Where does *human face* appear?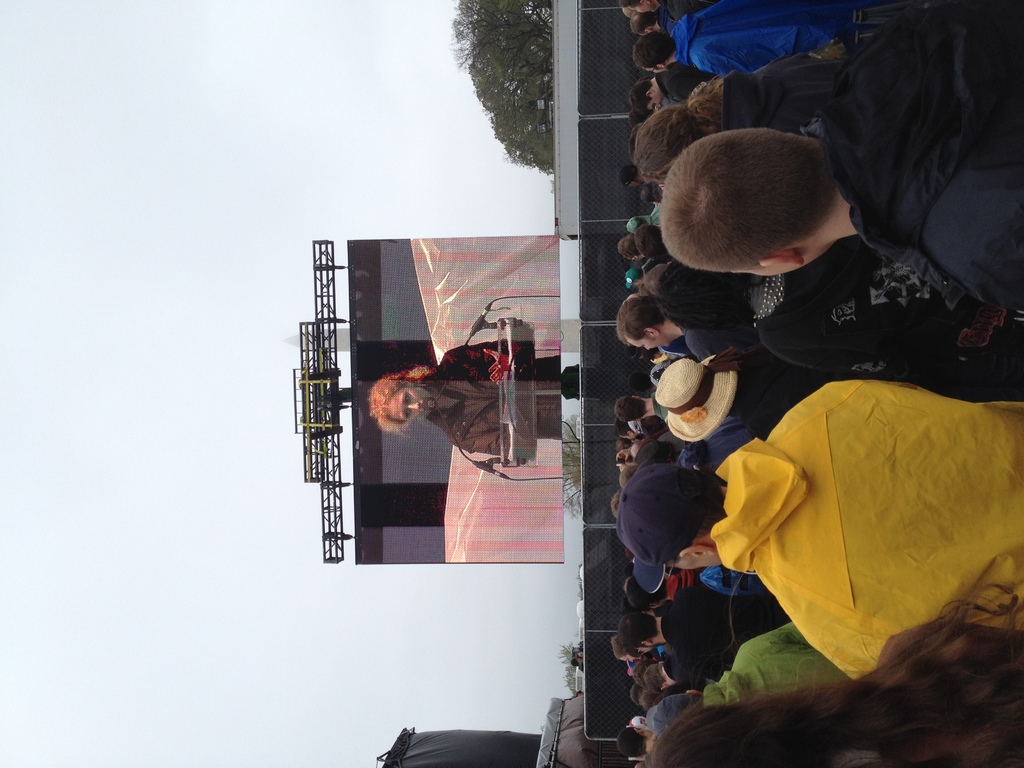
Appears at bbox=[628, 335, 667, 349].
